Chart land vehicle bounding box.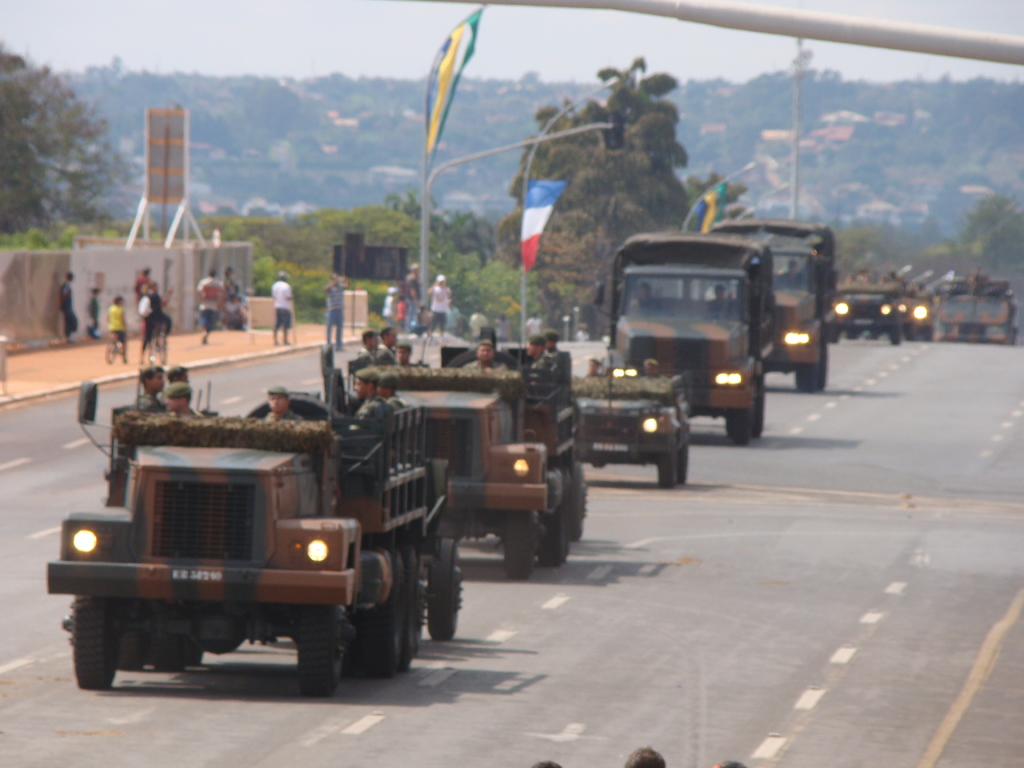
Charted: BBox(935, 298, 1017, 340).
